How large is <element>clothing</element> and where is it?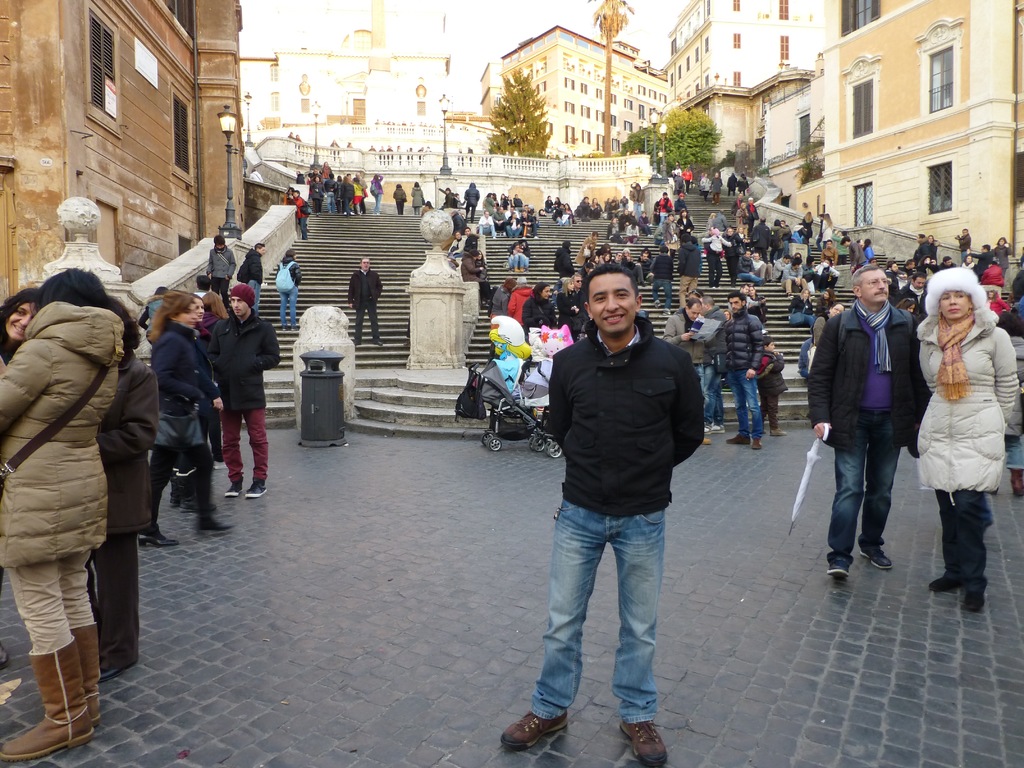
Bounding box: <region>545, 199, 552, 208</region>.
